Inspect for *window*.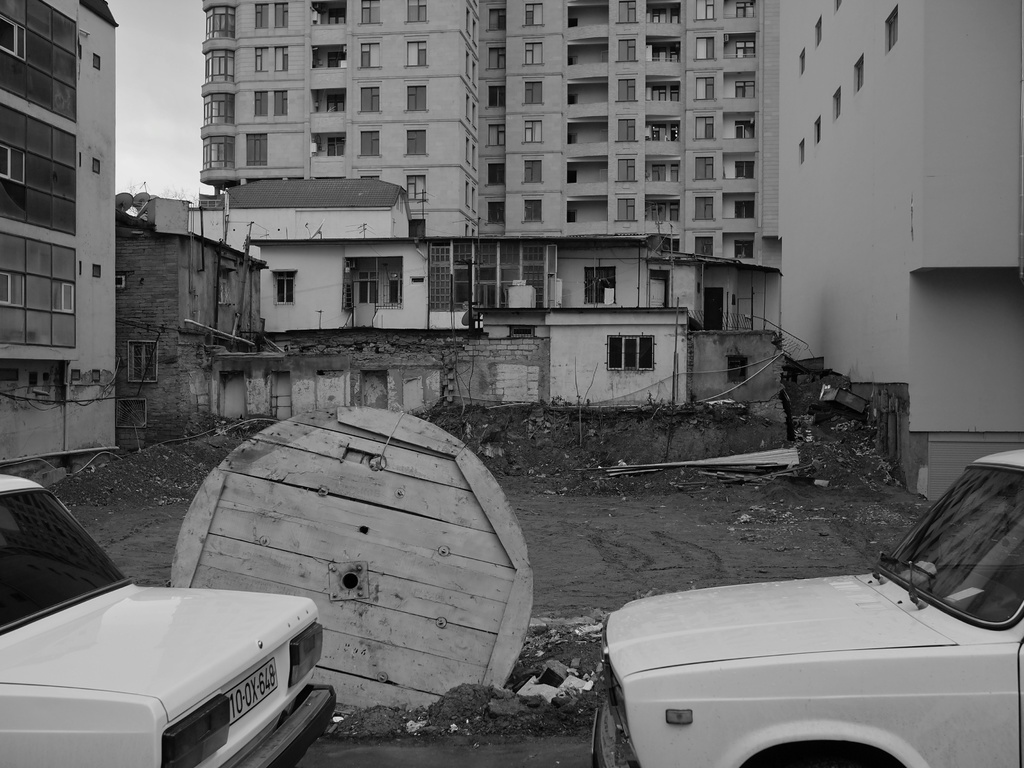
Inspection: box(615, 0, 640, 25).
